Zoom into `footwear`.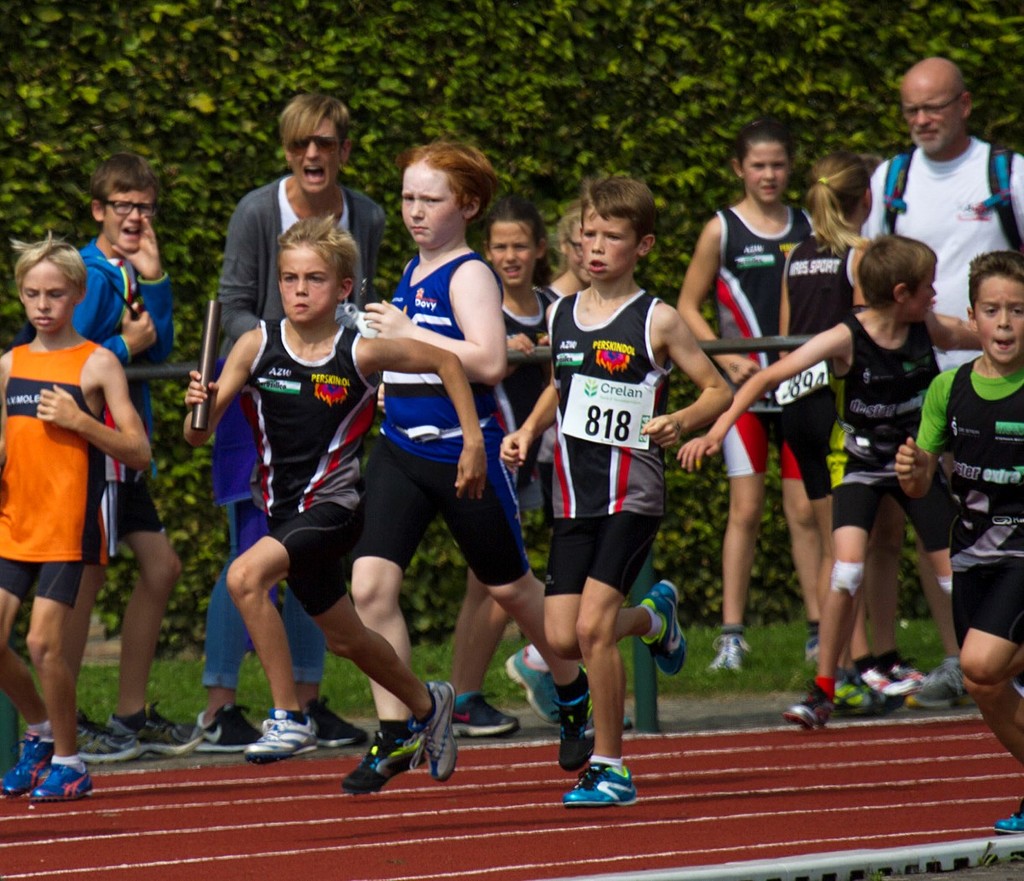
Zoom target: bbox=(859, 659, 923, 695).
